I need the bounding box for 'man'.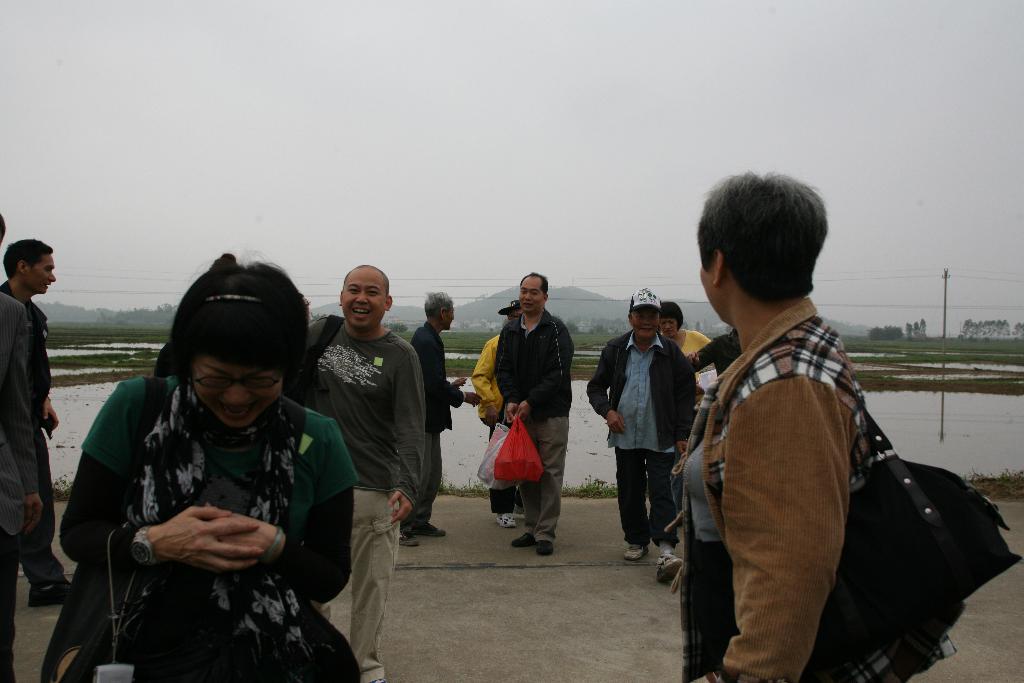
Here it is: <region>284, 267, 432, 682</region>.
